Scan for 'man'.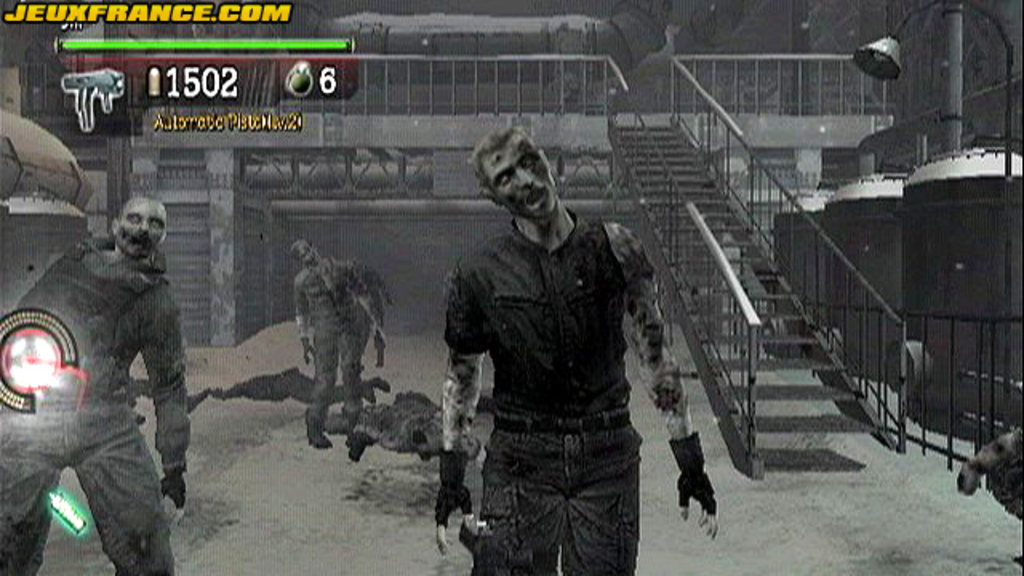
Scan result: (0,197,198,574).
